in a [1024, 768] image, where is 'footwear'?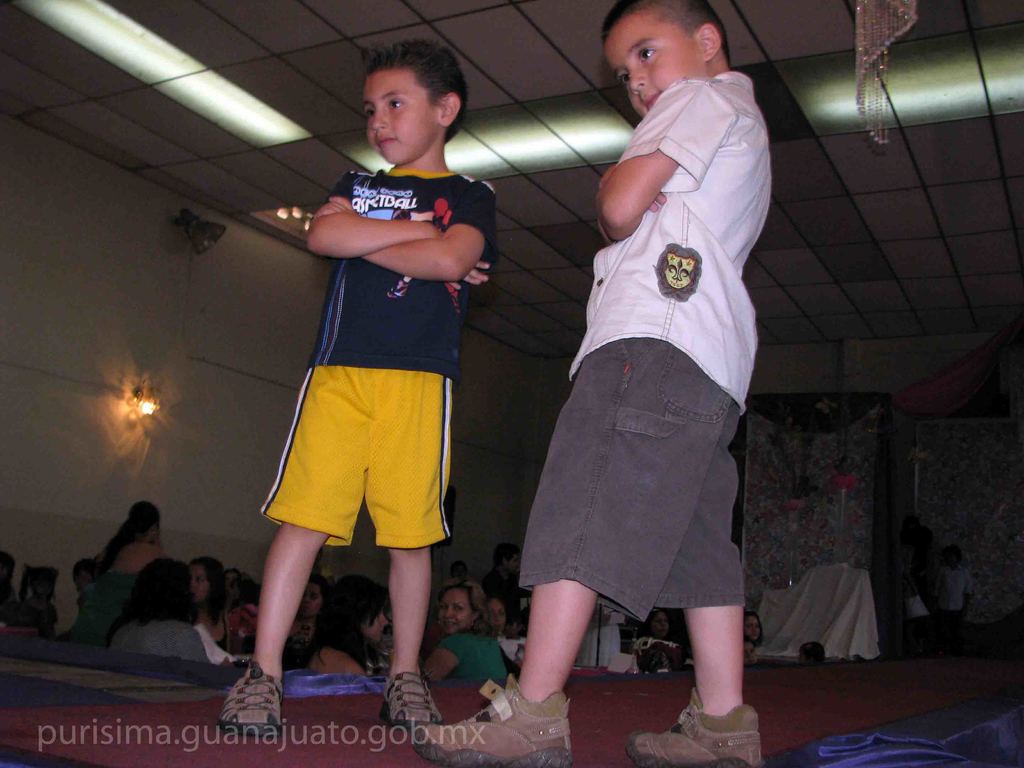
<region>625, 689, 763, 767</region>.
